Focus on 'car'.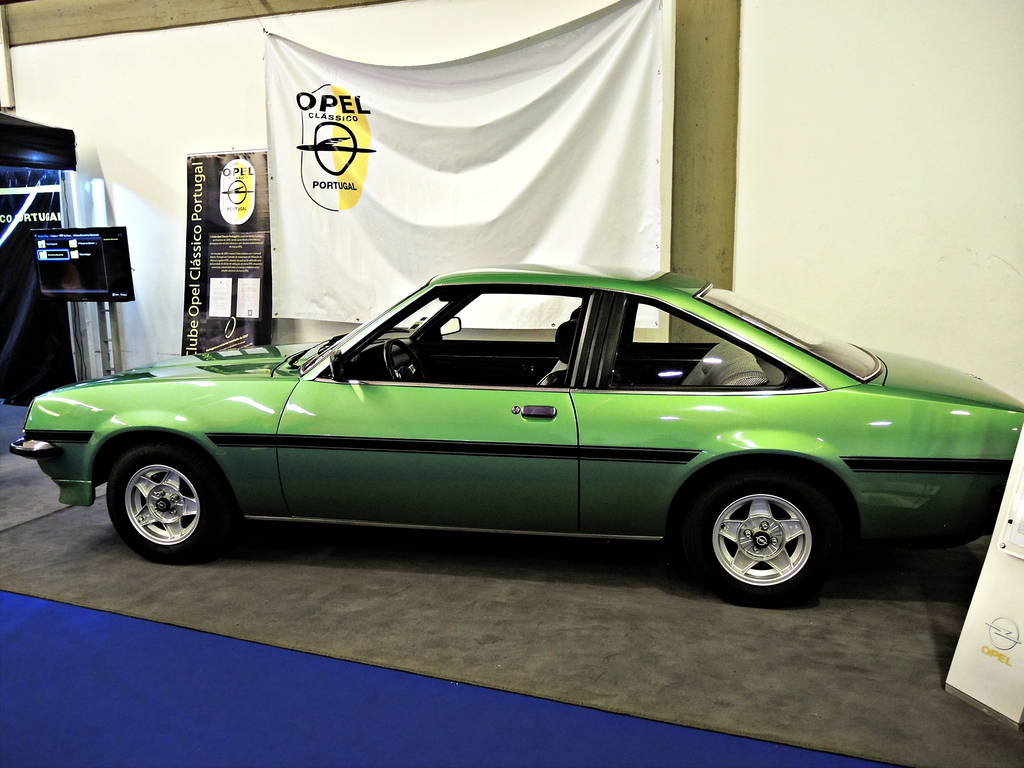
Focused at (5,259,1023,611).
